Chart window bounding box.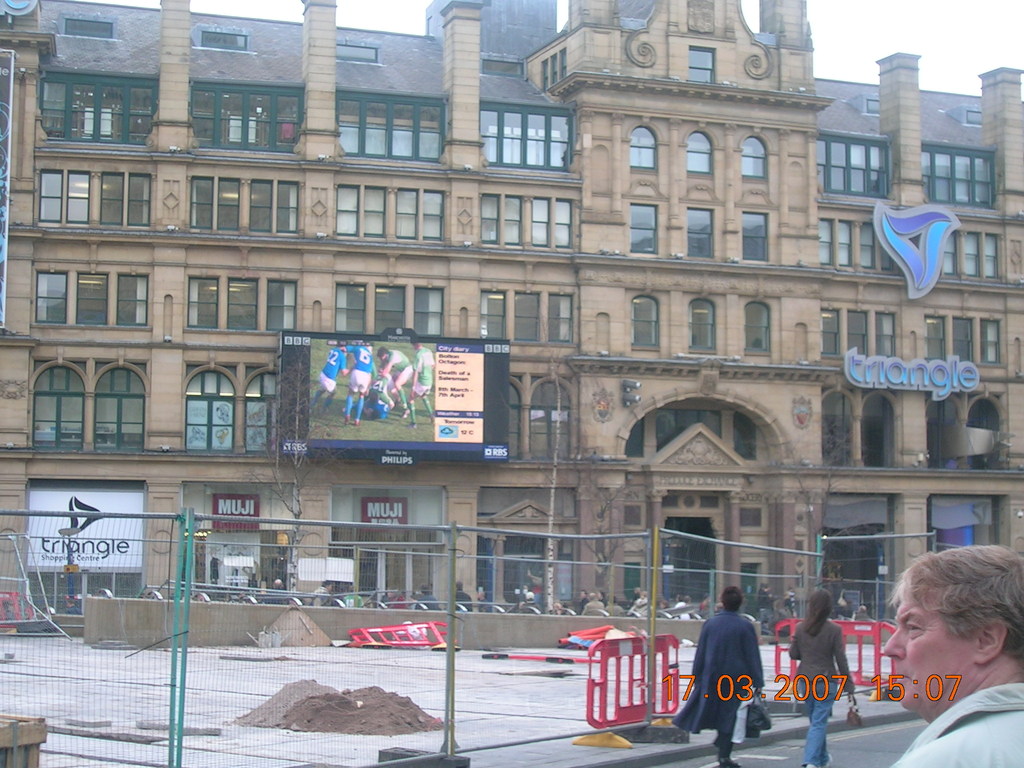
Charted: (left=425, top=193, right=444, bottom=237).
